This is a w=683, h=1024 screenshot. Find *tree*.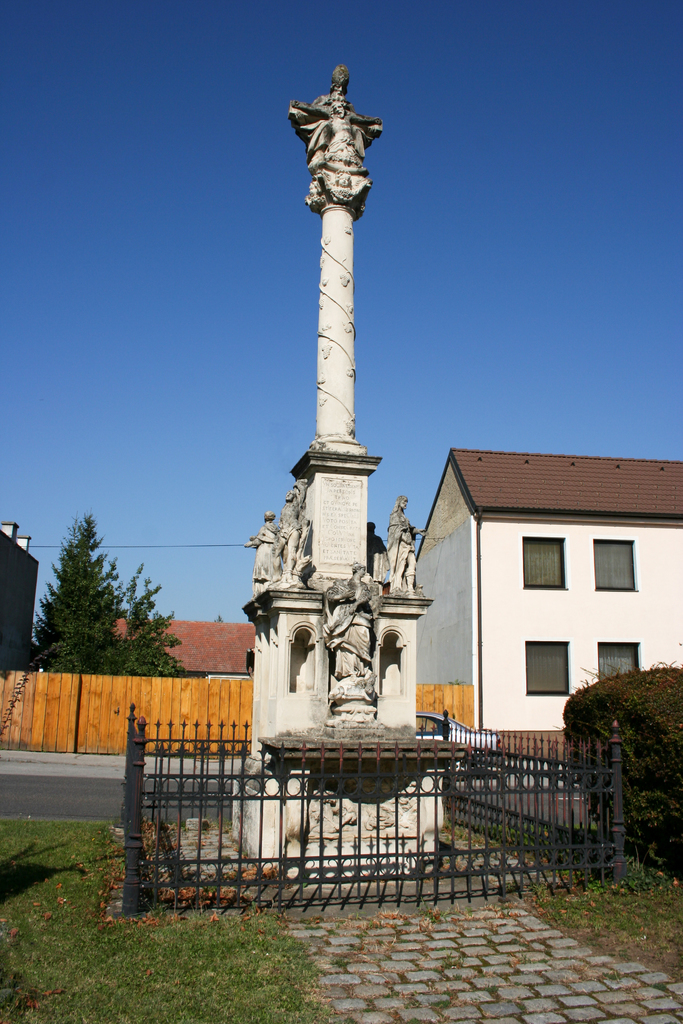
Bounding box: bbox=[29, 506, 119, 679].
